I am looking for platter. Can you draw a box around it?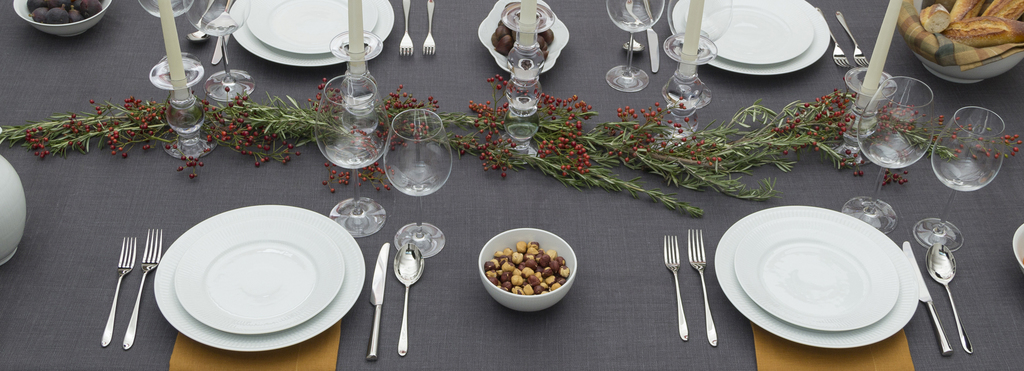
Sure, the bounding box is <bbox>736, 221, 897, 328</bbox>.
